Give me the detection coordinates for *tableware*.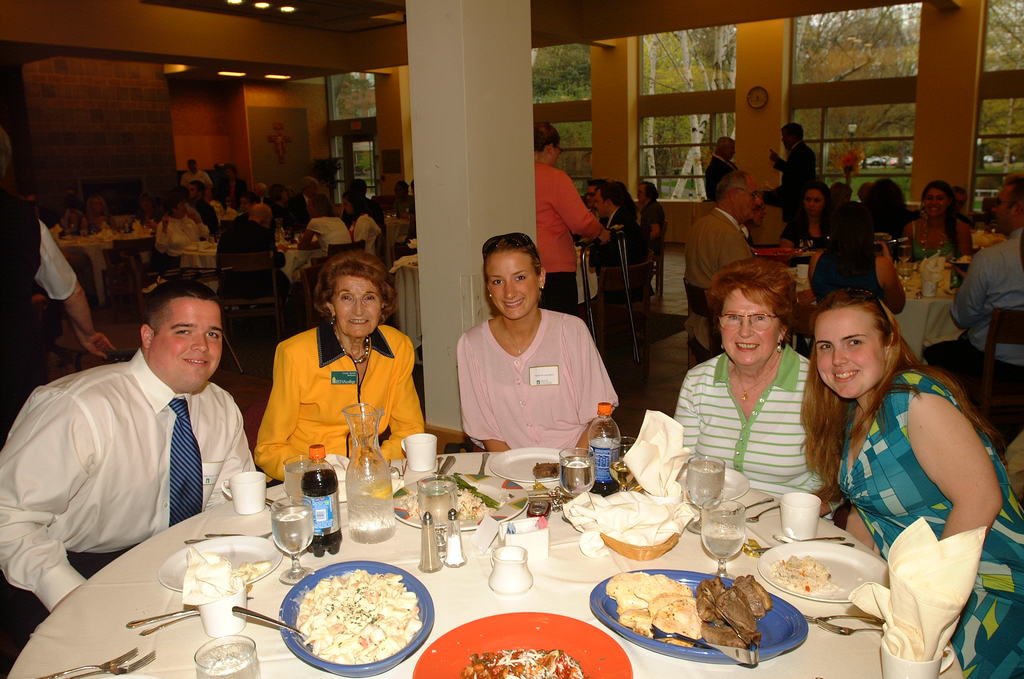
region(591, 570, 808, 662).
